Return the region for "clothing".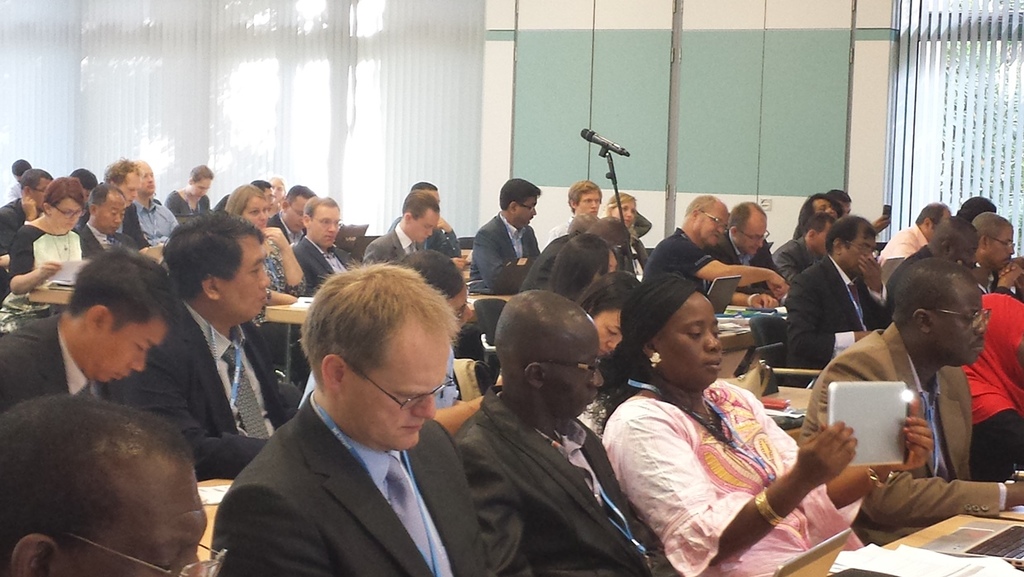
167,180,209,219.
